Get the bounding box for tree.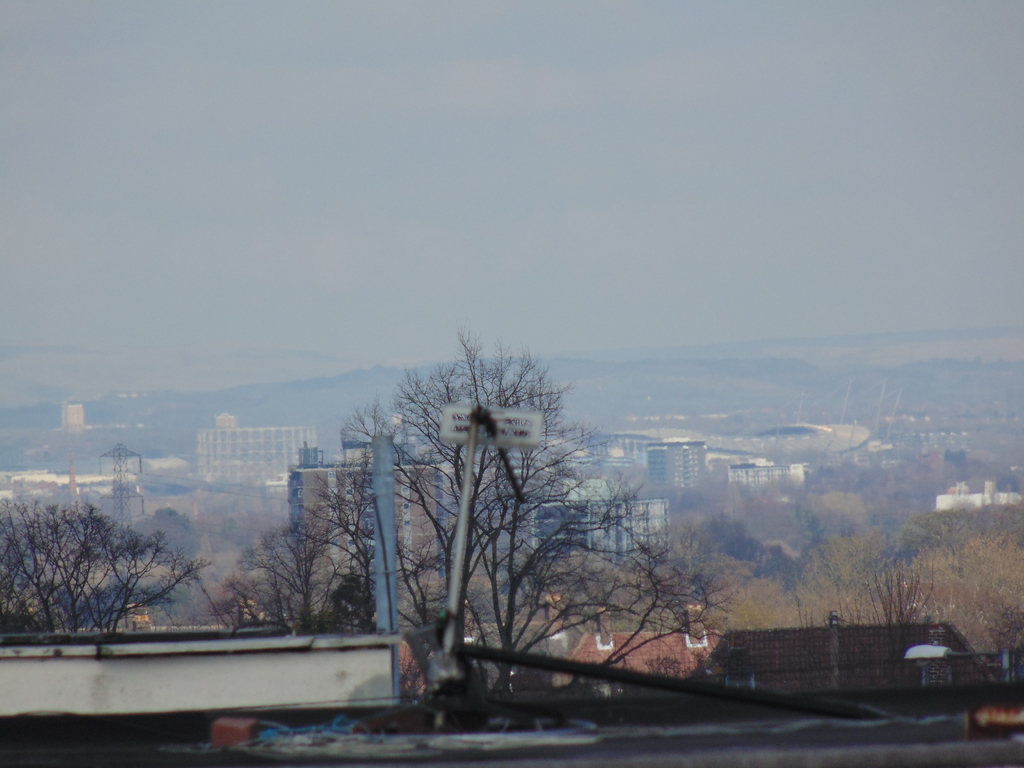
(211,470,373,643).
